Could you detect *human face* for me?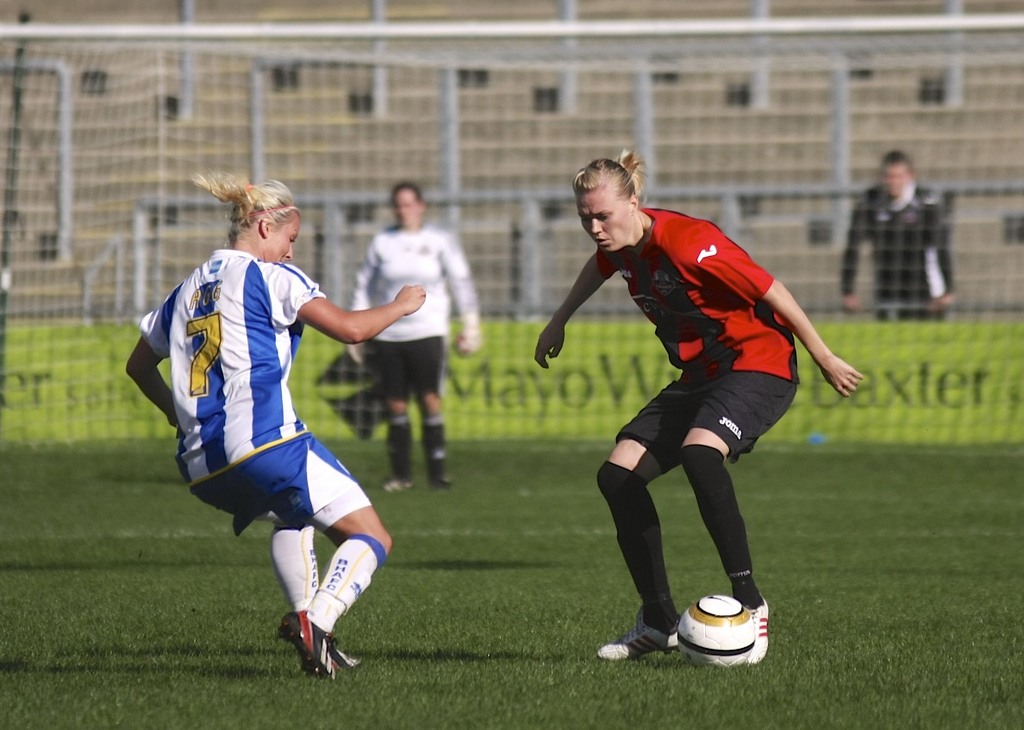
Detection result: BBox(396, 190, 420, 227).
